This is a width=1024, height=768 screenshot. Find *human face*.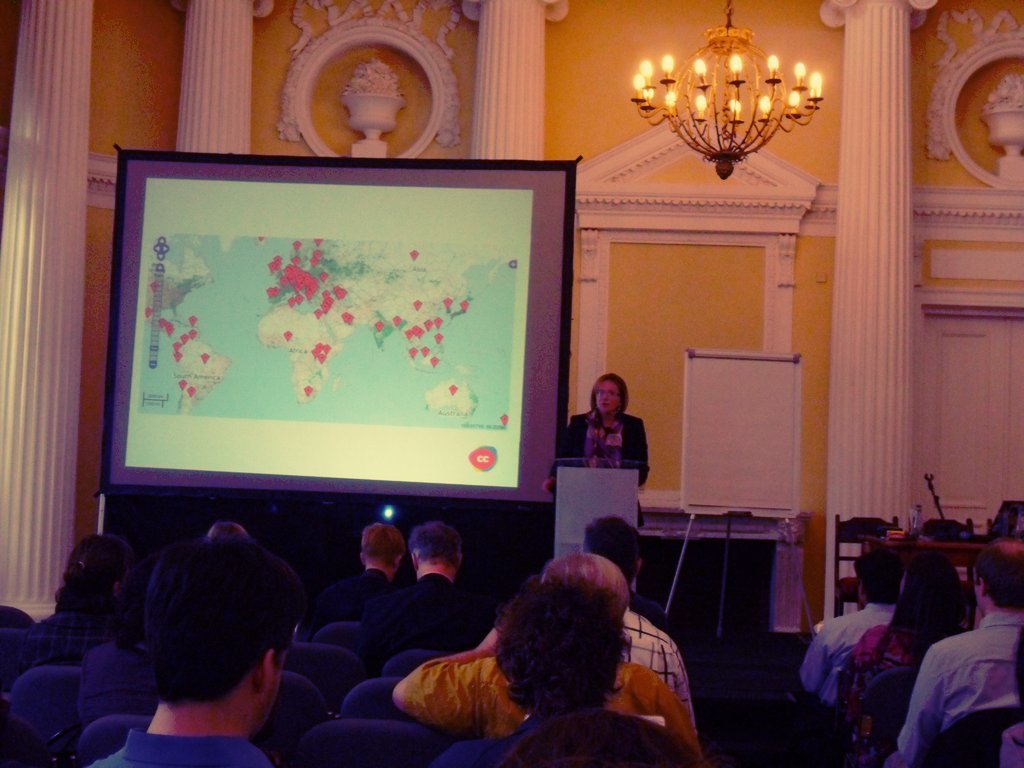
Bounding box: x1=597, y1=380, x2=622, y2=416.
